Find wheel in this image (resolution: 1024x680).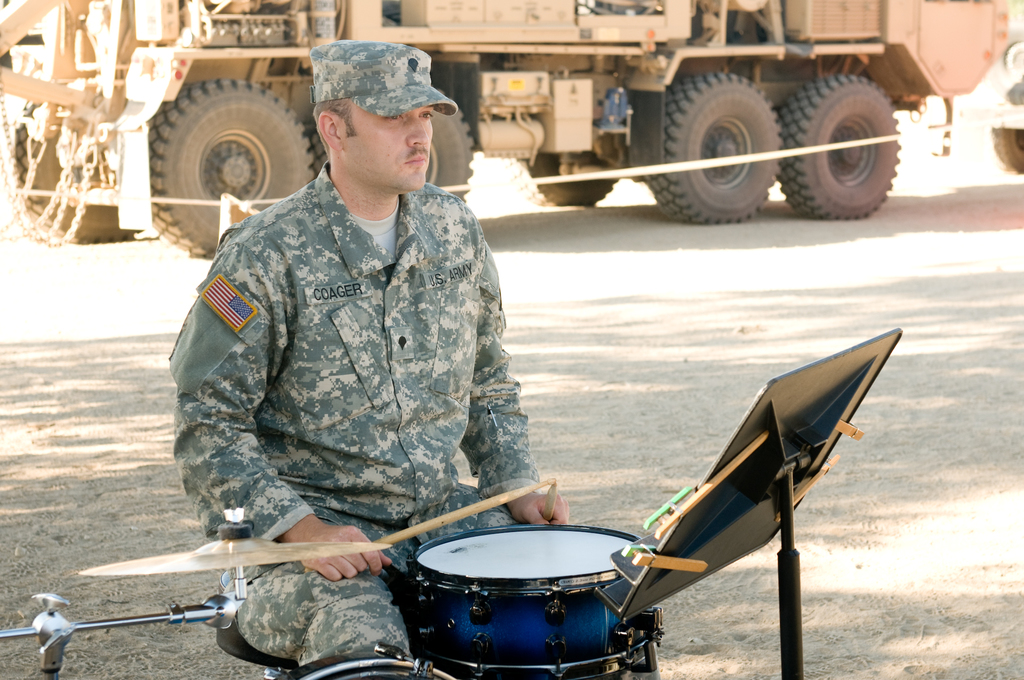
BBox(505, 122, 635, 214).
